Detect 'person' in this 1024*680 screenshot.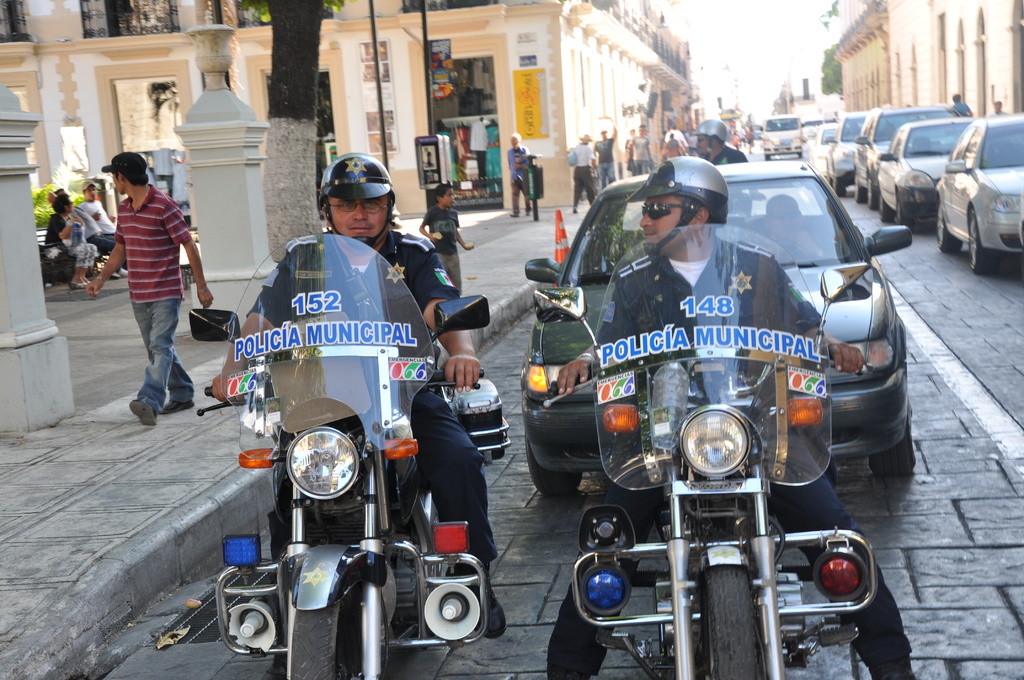
Detection: bbox(950, 90, 973, 122).
